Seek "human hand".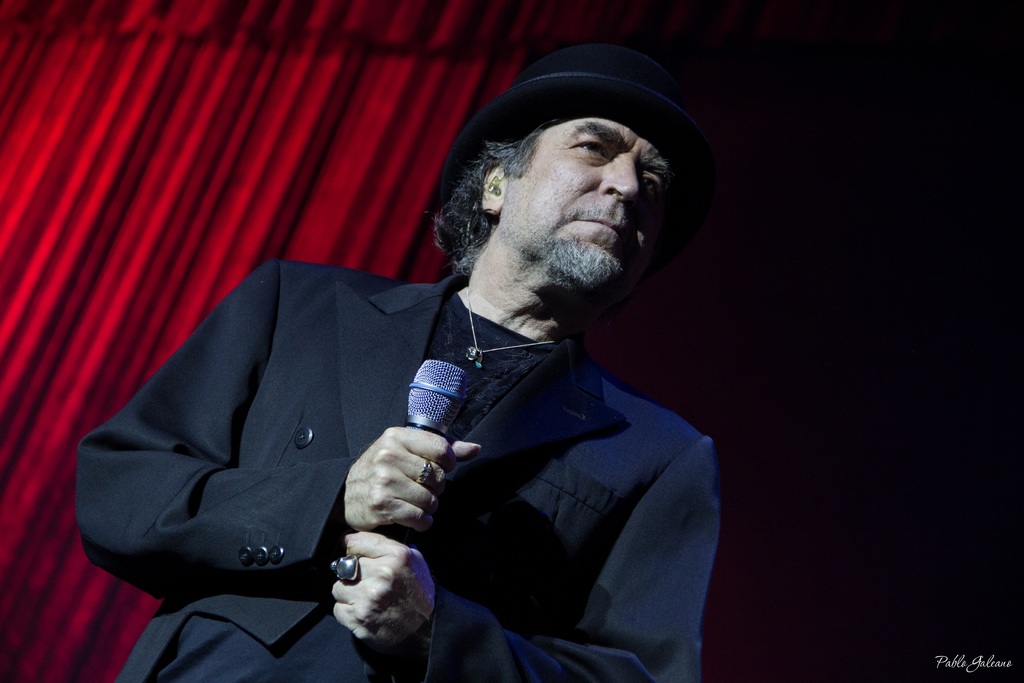
344 433 488 530.
